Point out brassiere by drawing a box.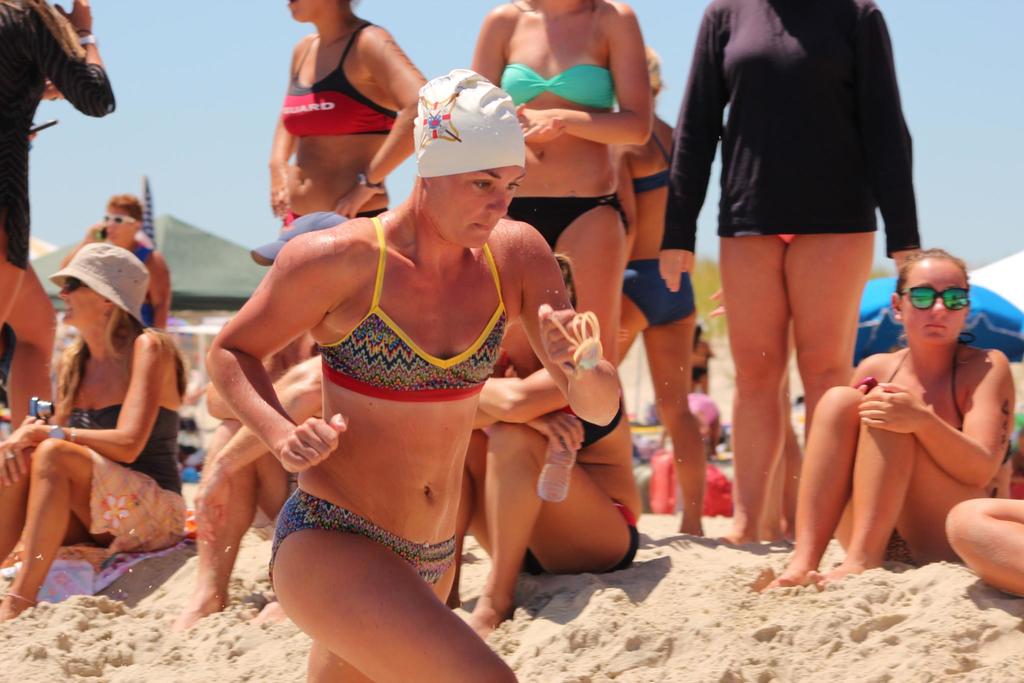
[314,240,503,424].
